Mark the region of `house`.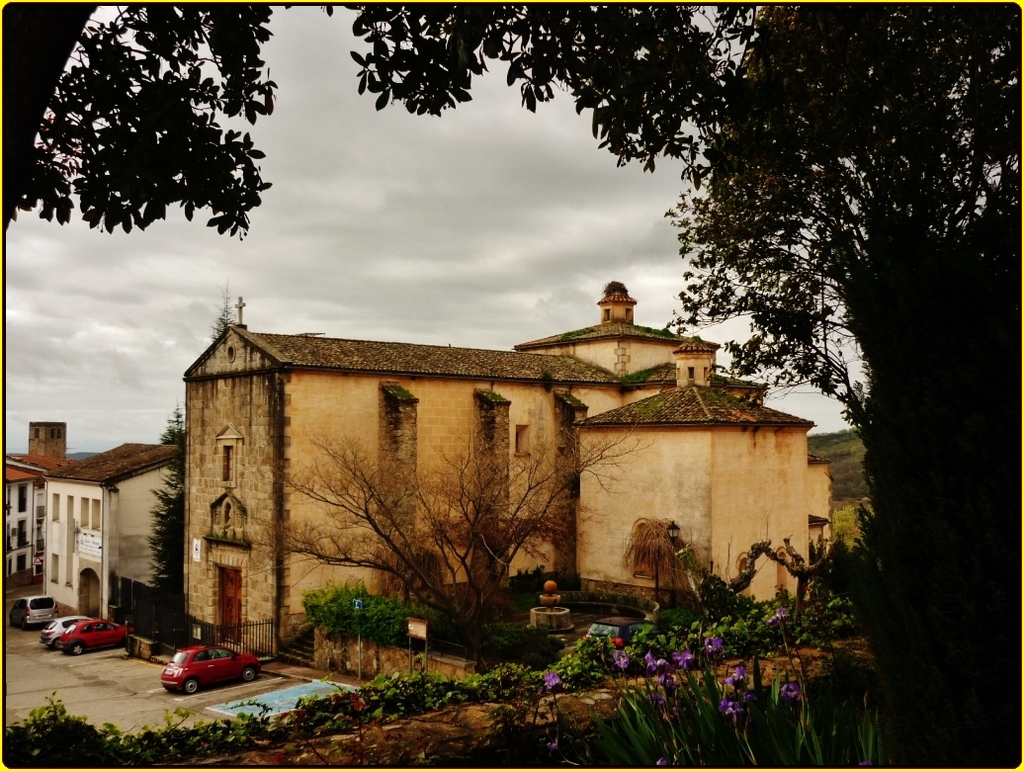
Region: bbox=[569, 342, 811, 614].
